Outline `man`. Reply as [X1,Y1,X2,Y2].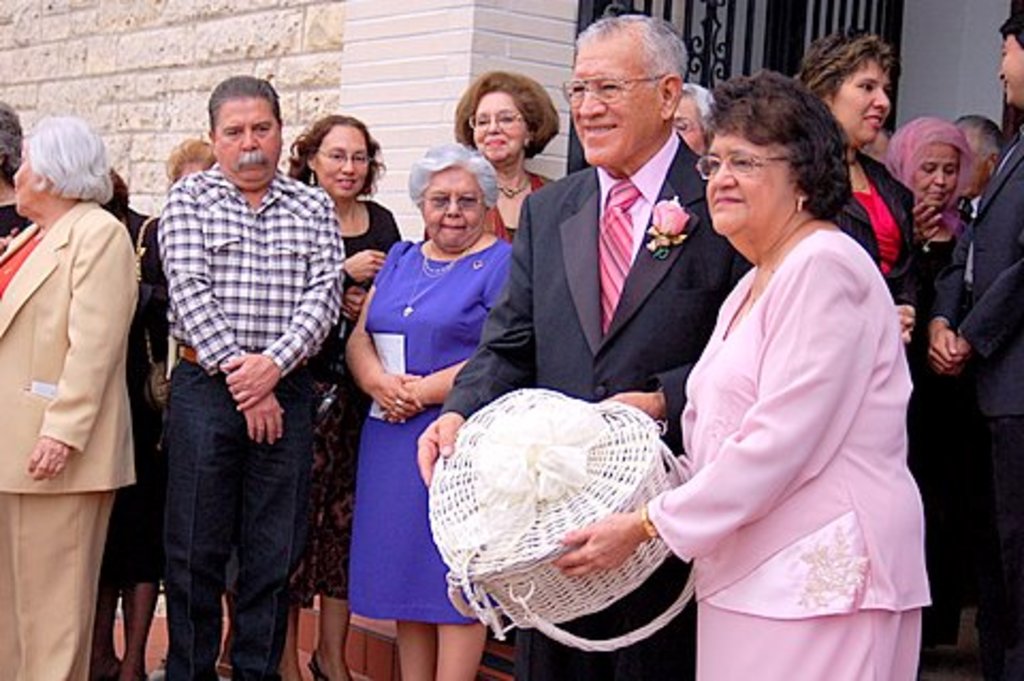
[143,70,352,679].
